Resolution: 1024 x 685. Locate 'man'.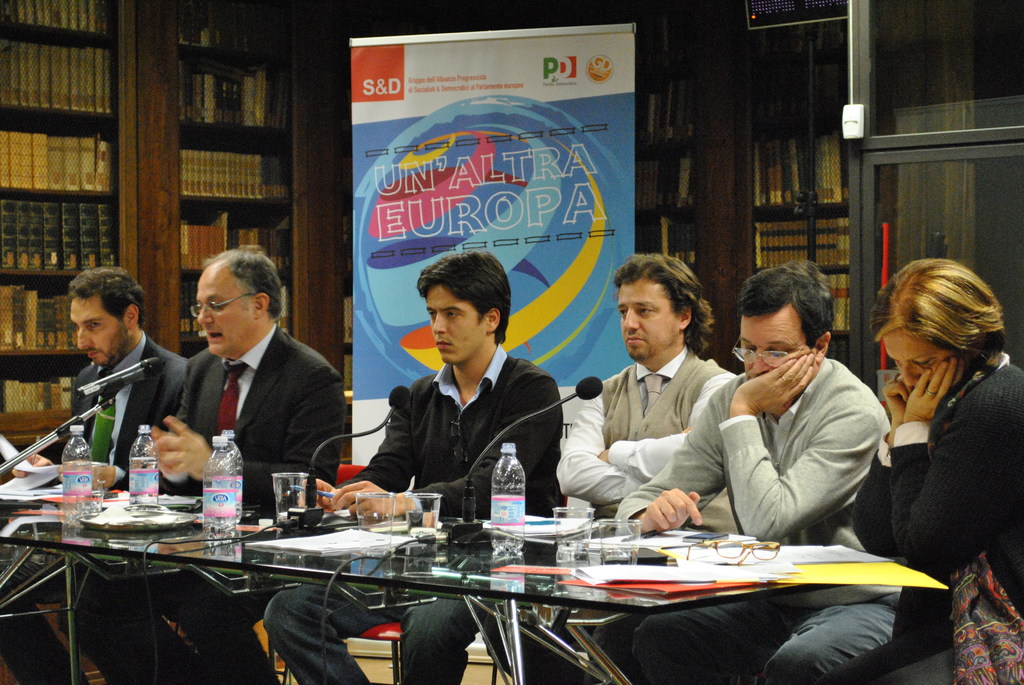
rect(609, 258, 895, 684).
